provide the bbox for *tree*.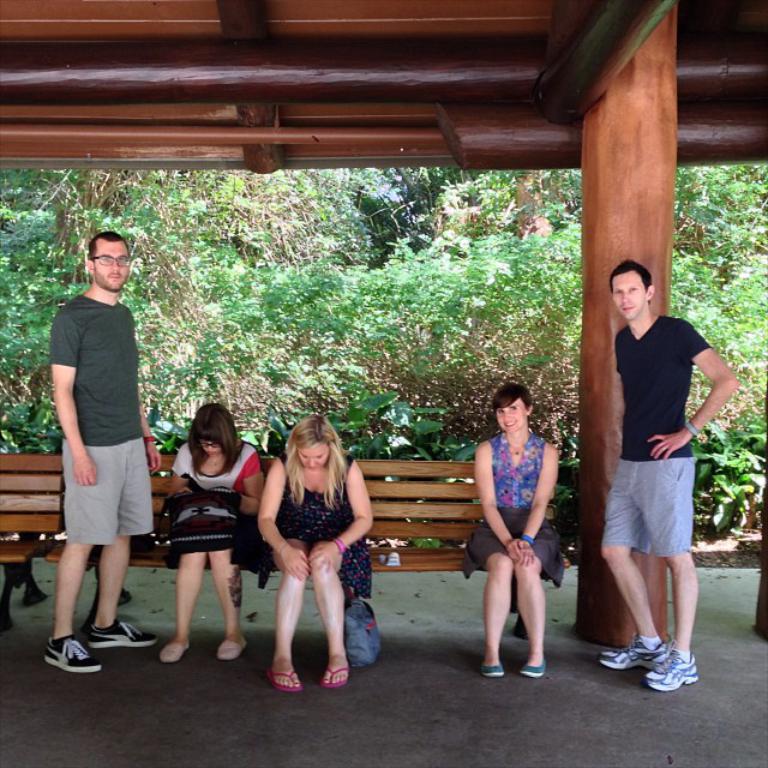
left=98, top=170, right=313, bottom=449.
